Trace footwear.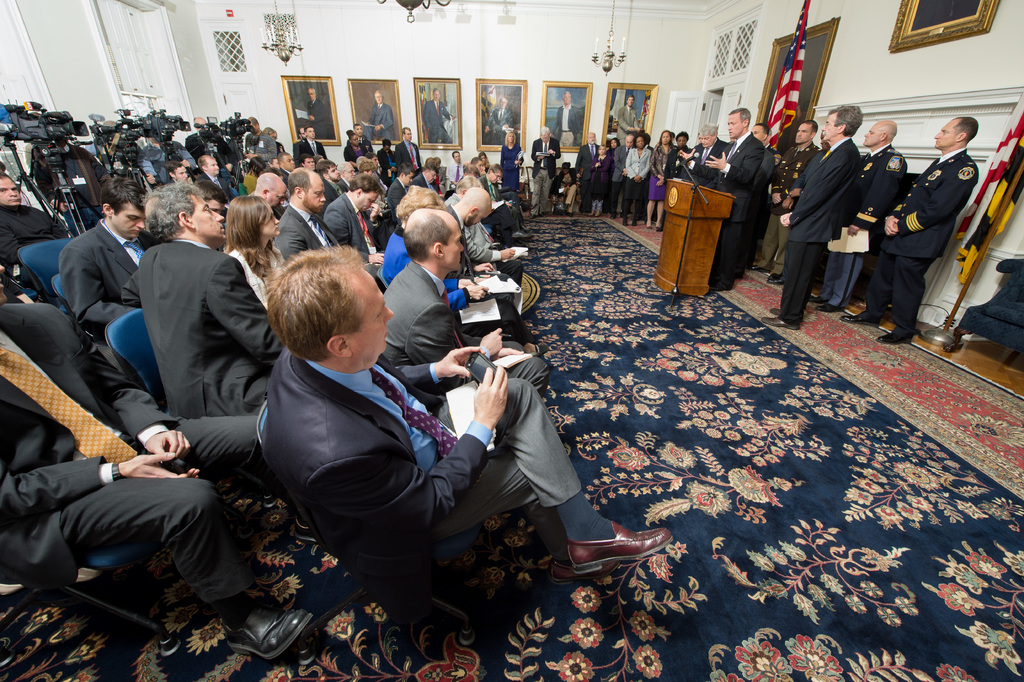
Traced to 218:597:316:660.
